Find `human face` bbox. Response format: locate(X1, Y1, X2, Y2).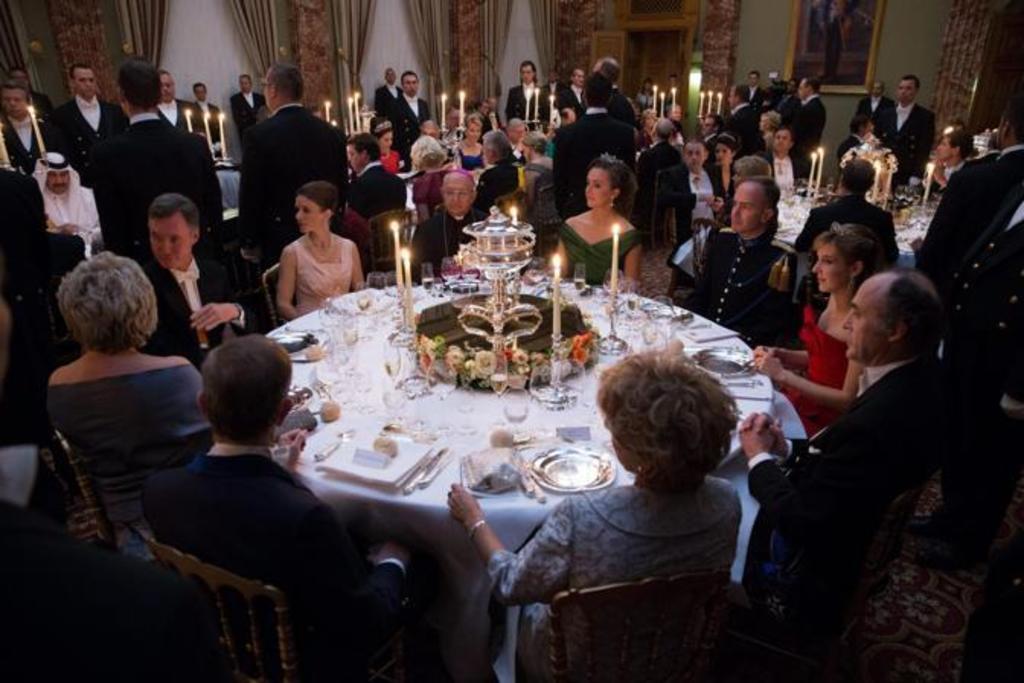
locate(712, 139, 730, 166).
